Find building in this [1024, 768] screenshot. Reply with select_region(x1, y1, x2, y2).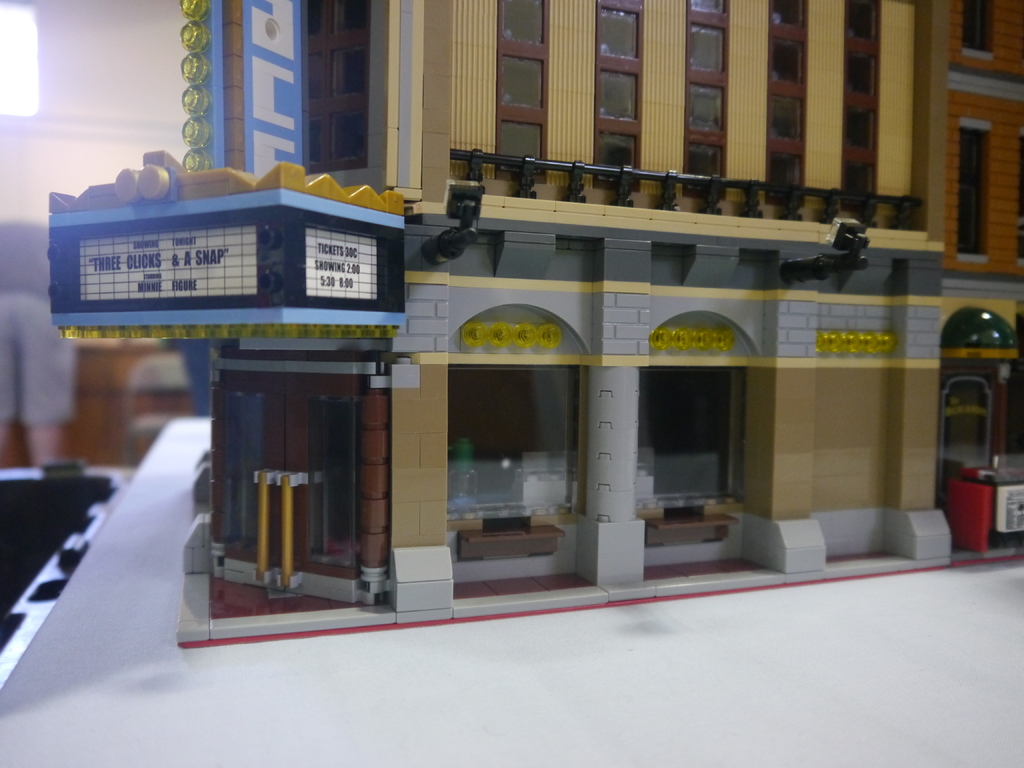
select_region(22, 0, 1023, 652).
